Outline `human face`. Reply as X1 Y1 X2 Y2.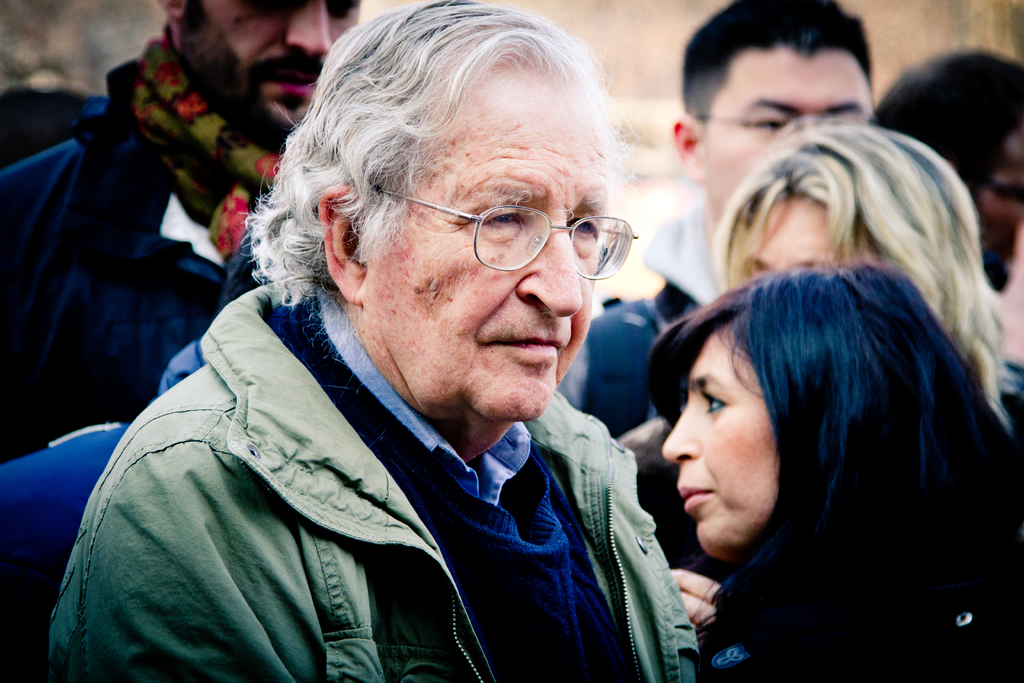
180 0 364 152.
